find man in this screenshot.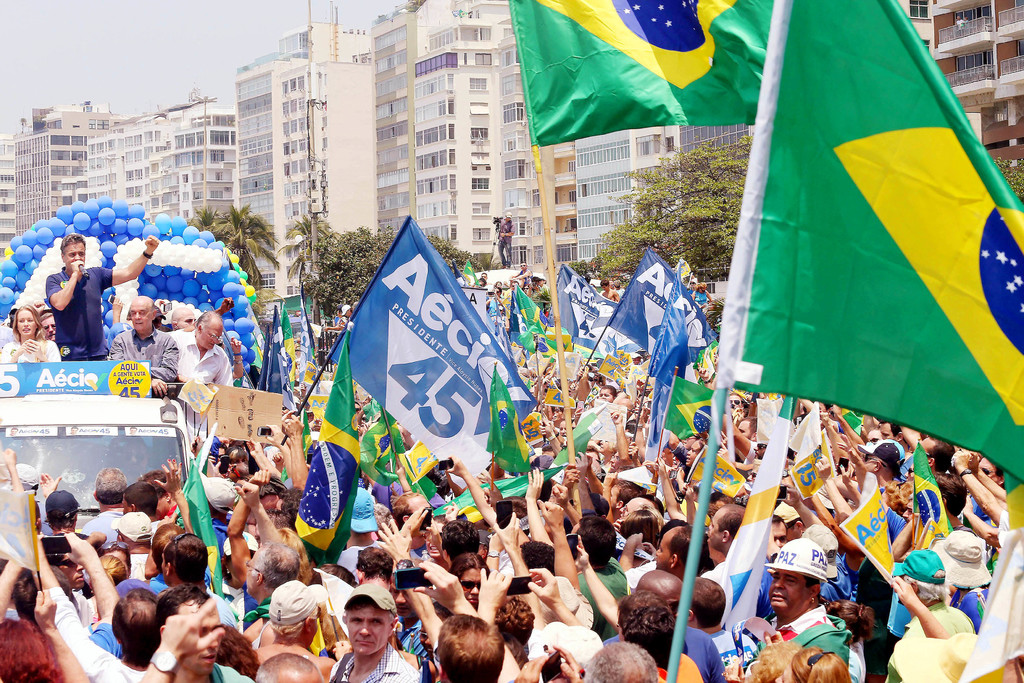
The bounding box for man is rect(717, 413, 763, 468).
